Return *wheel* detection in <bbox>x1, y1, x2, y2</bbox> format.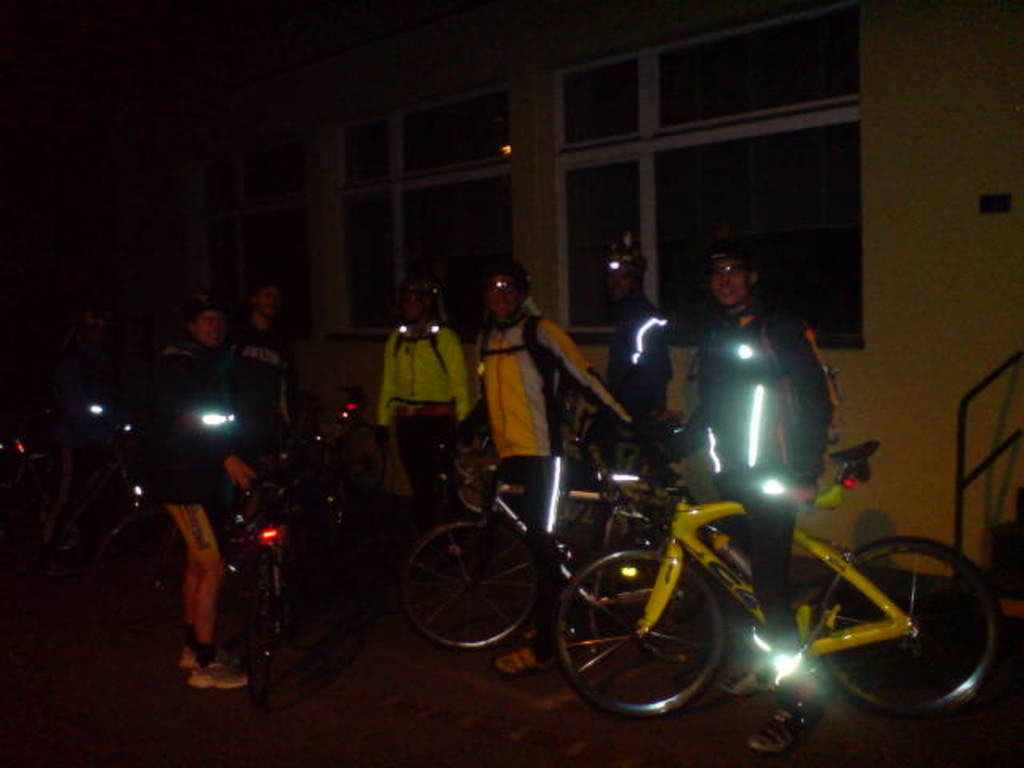
<bbox>818, 536, 1005, 720</bbox>.
